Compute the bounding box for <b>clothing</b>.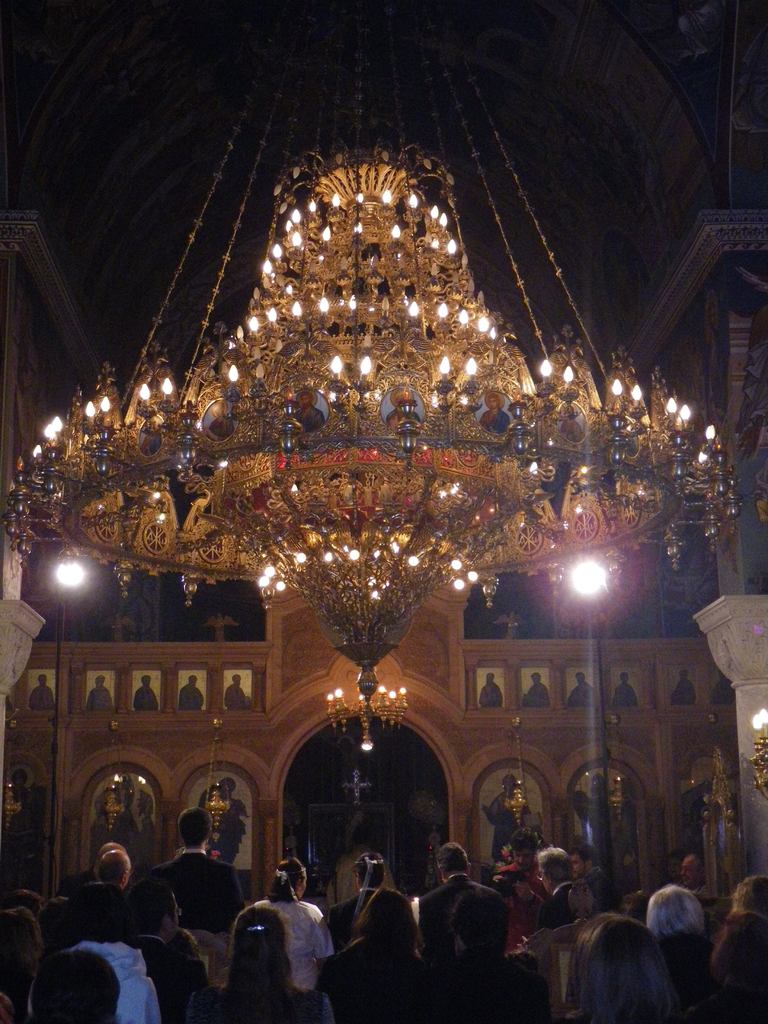
<box>177,685,204,710</box>.
